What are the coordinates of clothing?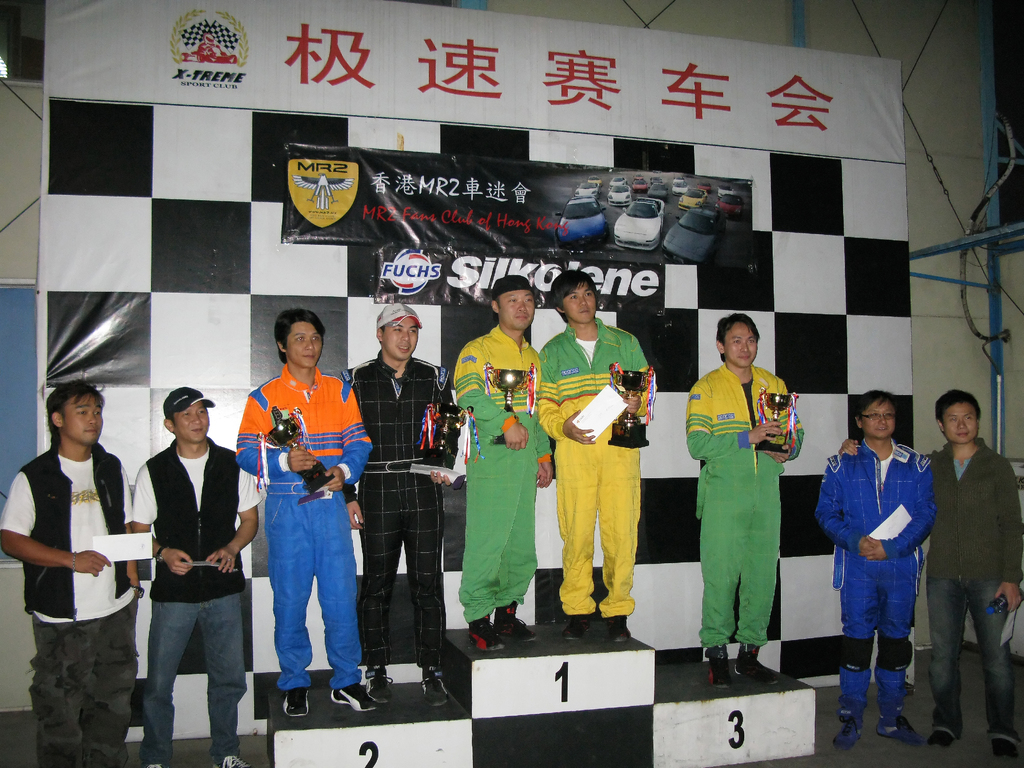
bbox=[236, 359, 374, 689].
